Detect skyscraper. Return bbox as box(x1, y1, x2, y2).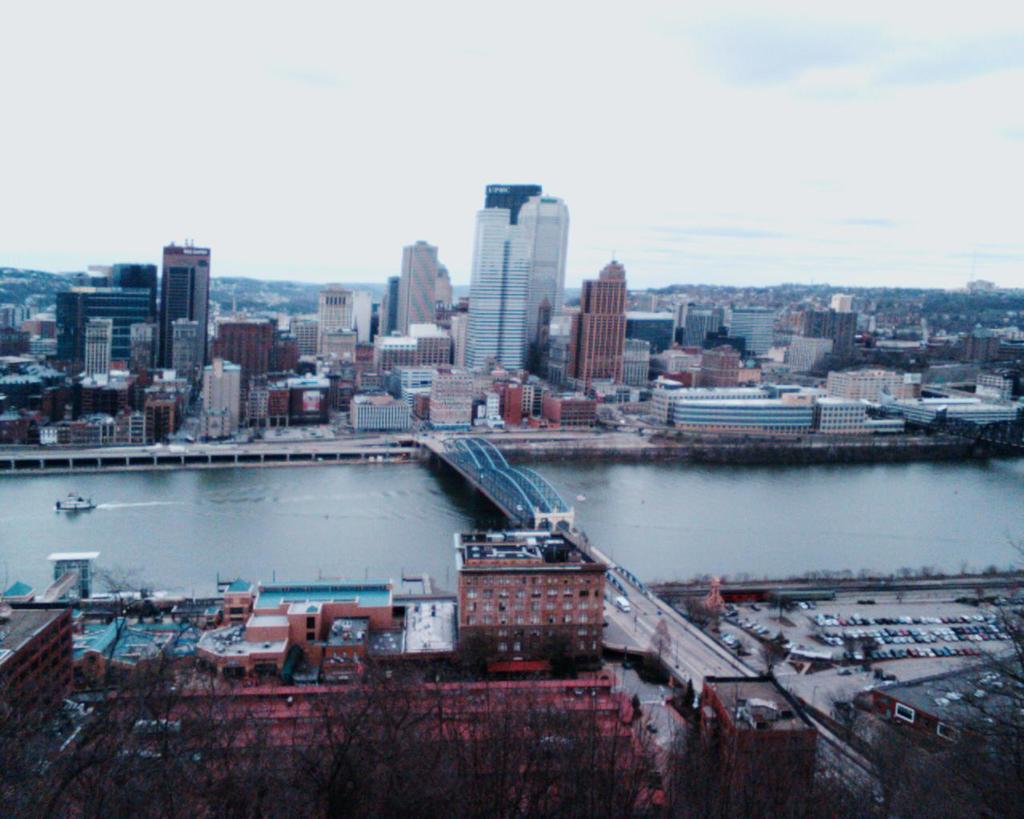
box(446, 174, 576, 366).
